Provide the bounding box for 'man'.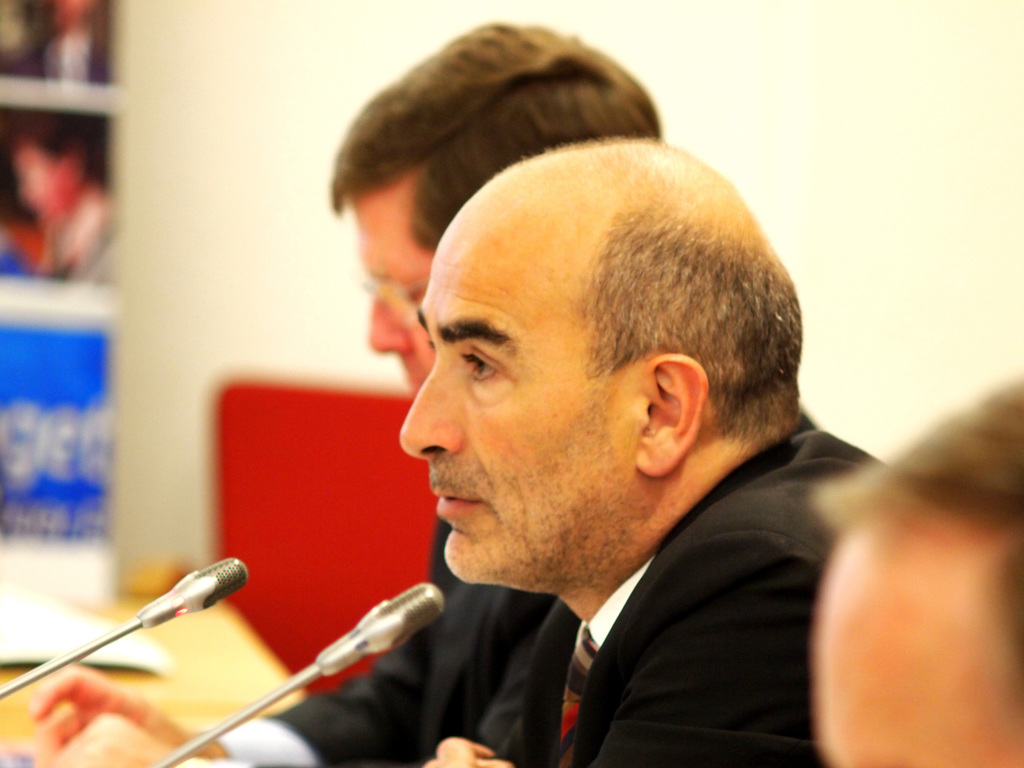
330 16 661 593.
